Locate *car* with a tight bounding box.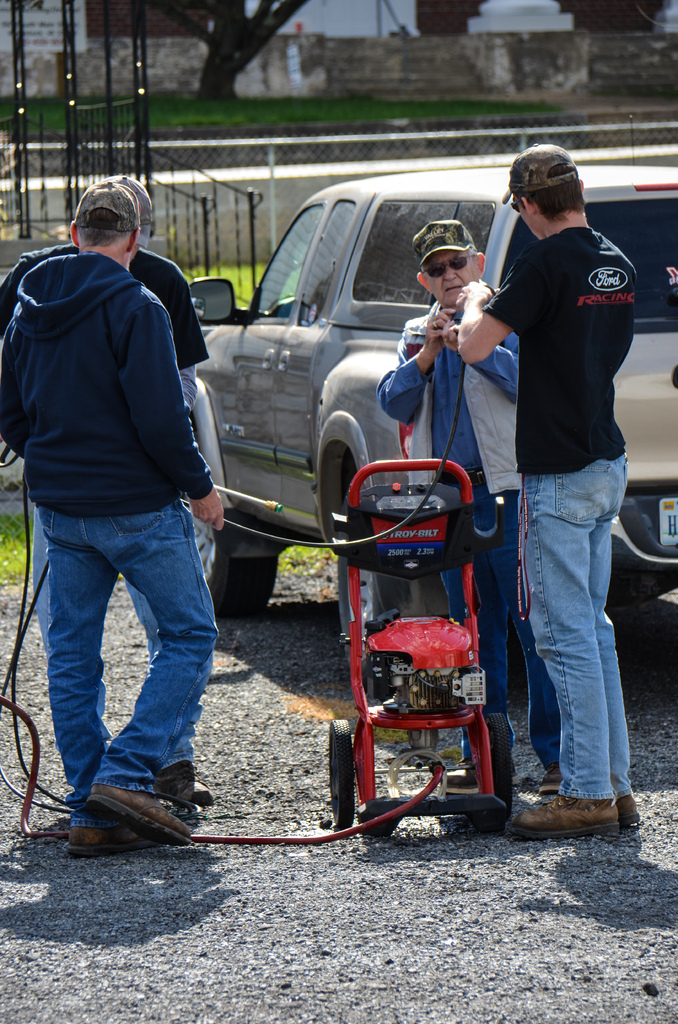
[left=173, top=166, right=553, bottom=588].
